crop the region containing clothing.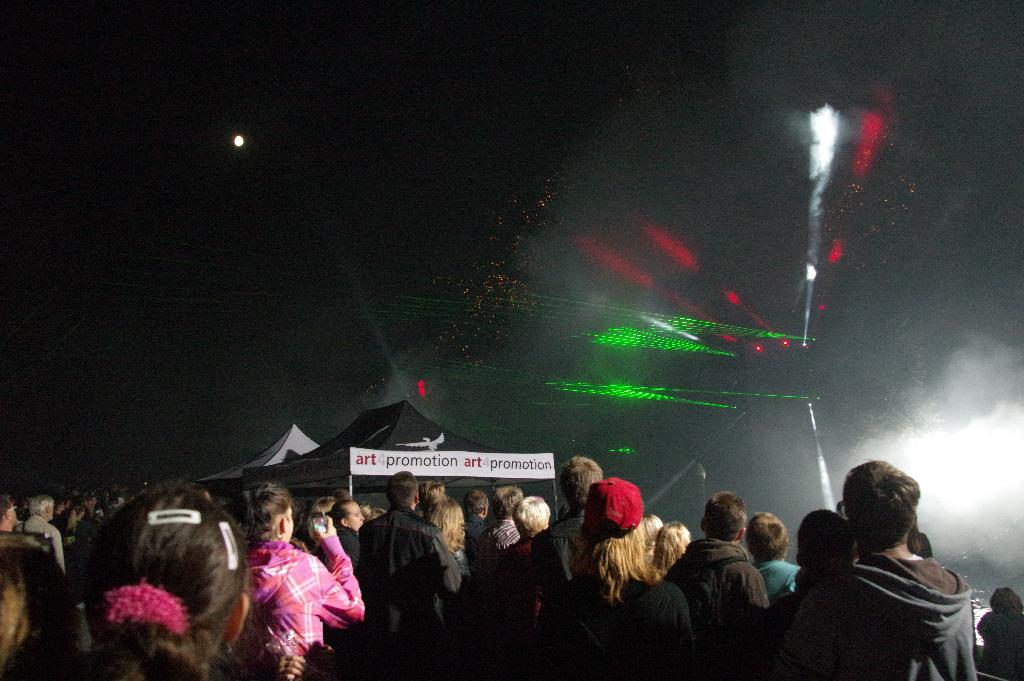
Crop region: BBox(979, 611, 1023, 680).
